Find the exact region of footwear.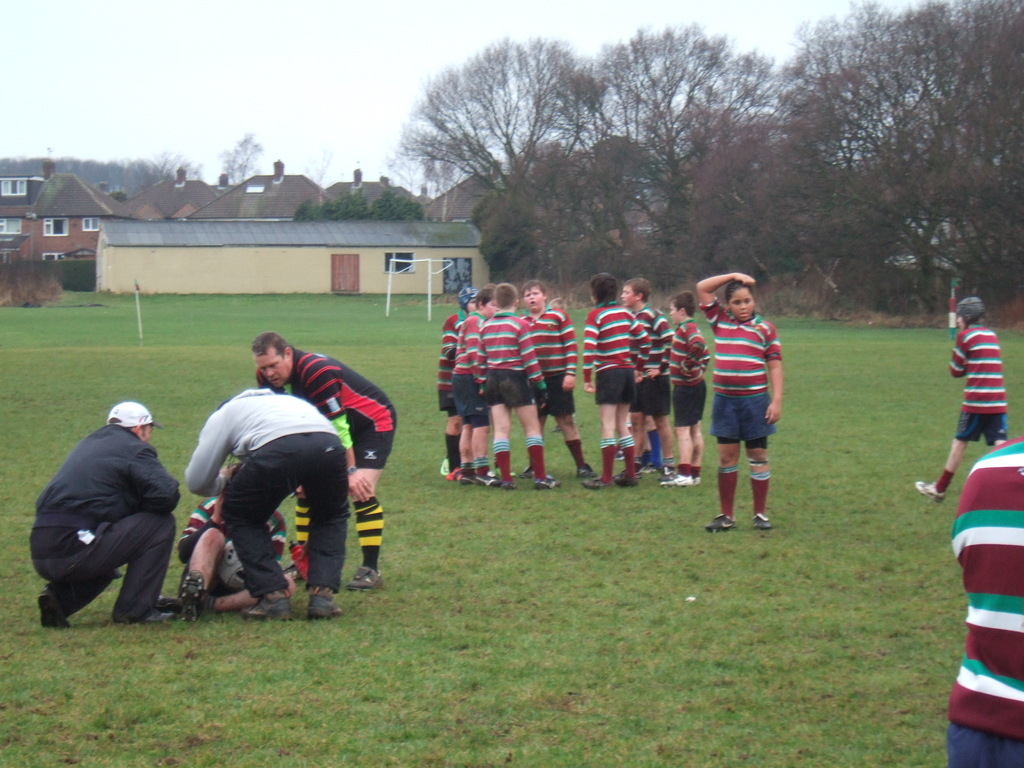
Exact region: <bbox>347, 565, 384, 590</bbox>.
